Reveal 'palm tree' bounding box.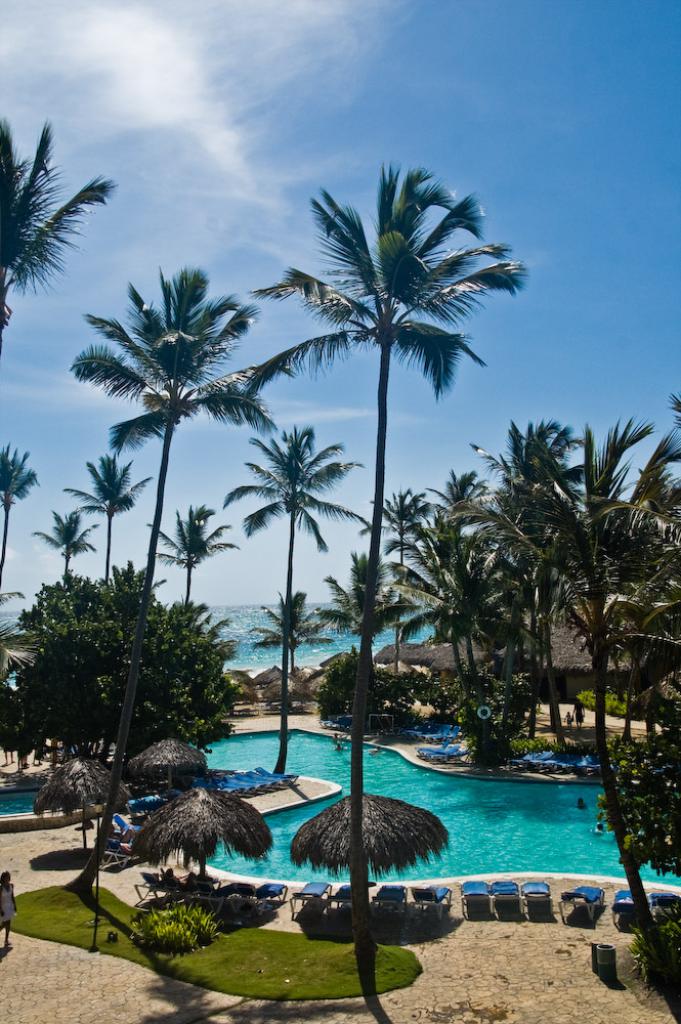
Revealed: select_region(0, 115, 114, 336).
